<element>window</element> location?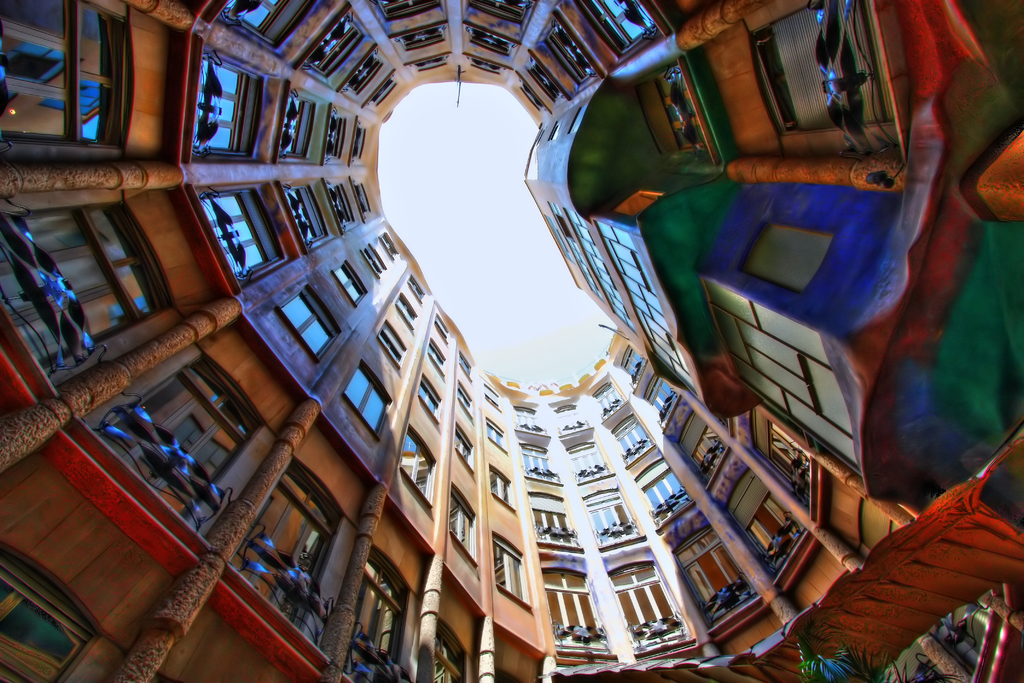
l=515, t=404, r=541, b=434
